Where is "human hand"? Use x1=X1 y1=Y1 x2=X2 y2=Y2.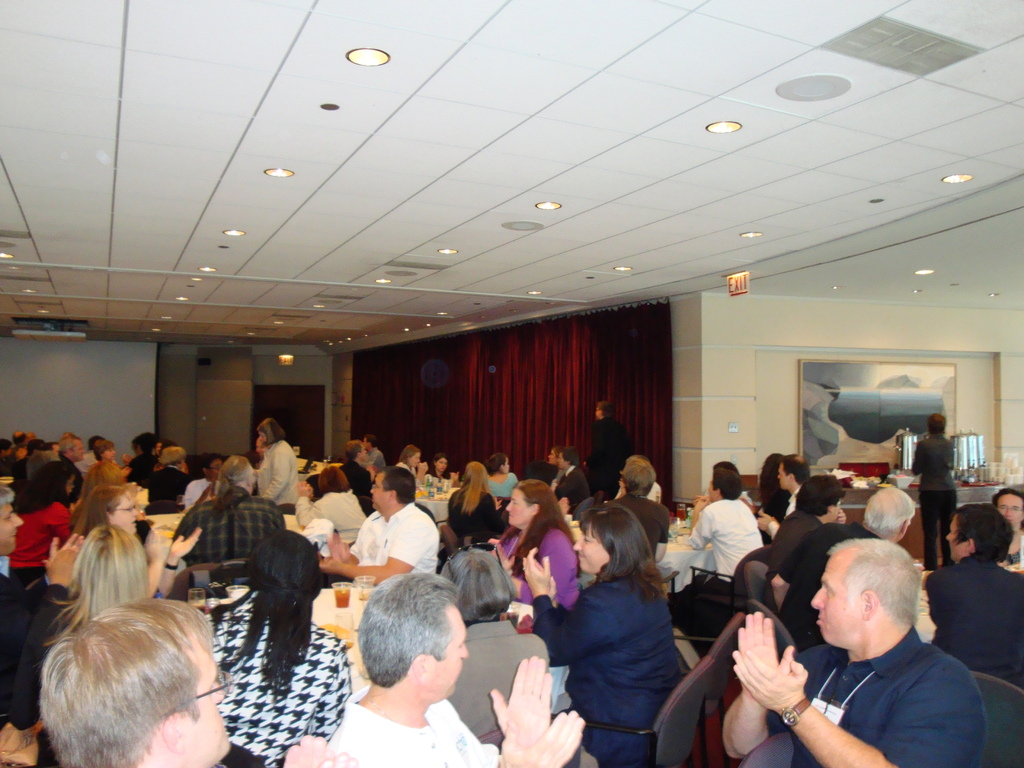
x1=556 y1=494 x2=571 y2=522.
